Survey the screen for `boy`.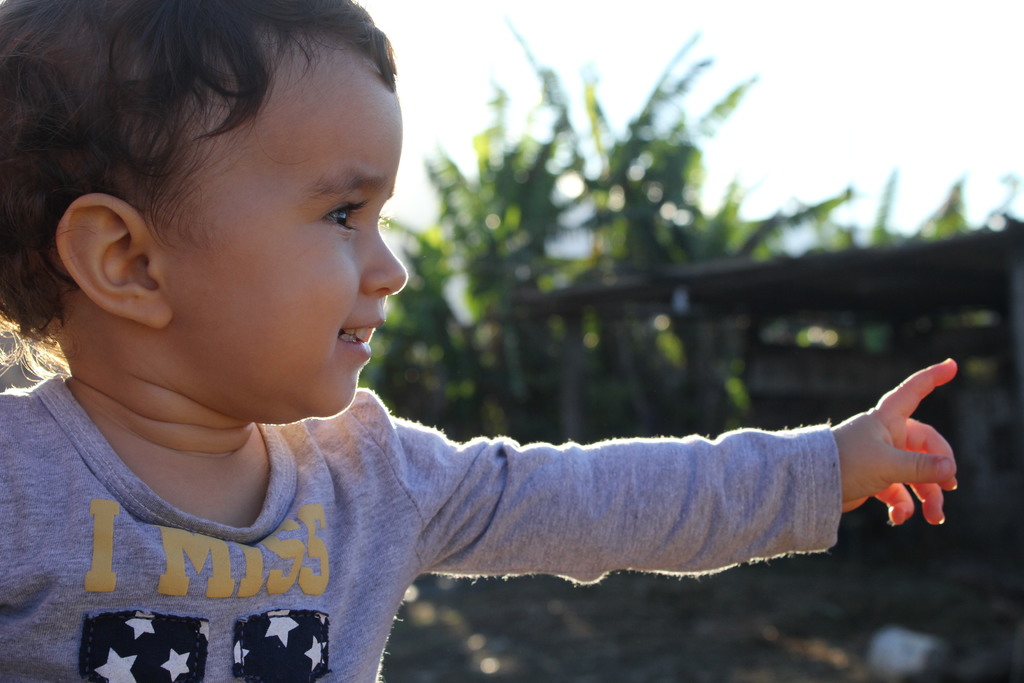
Survey found: region(45, 54, 874, 655).
